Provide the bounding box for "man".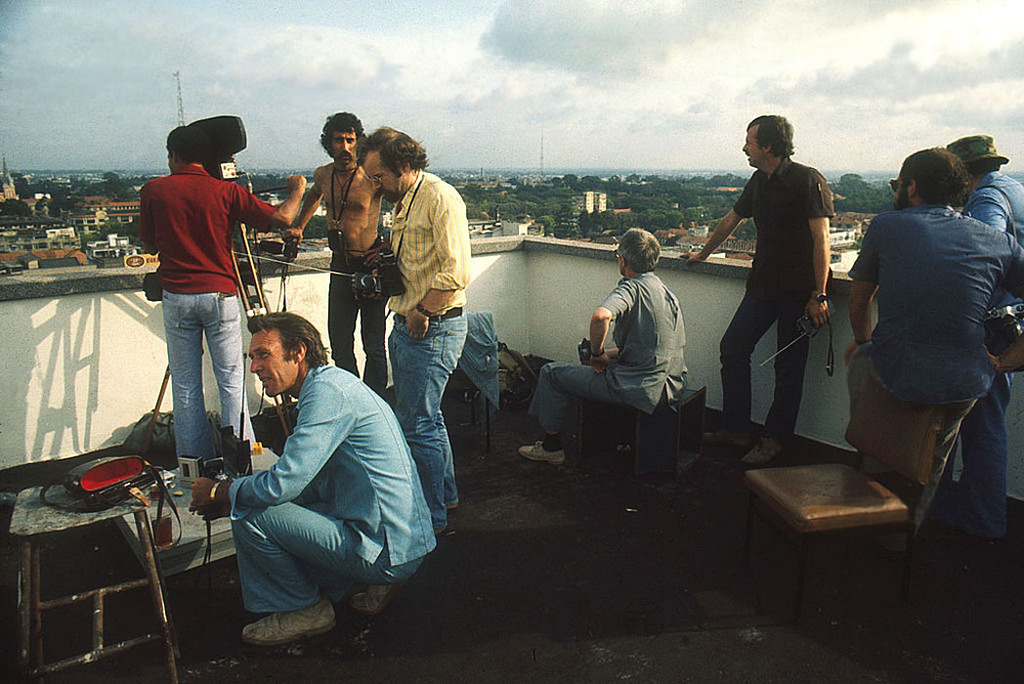
<bbox>517, 228, 688, 467</bbox>.
